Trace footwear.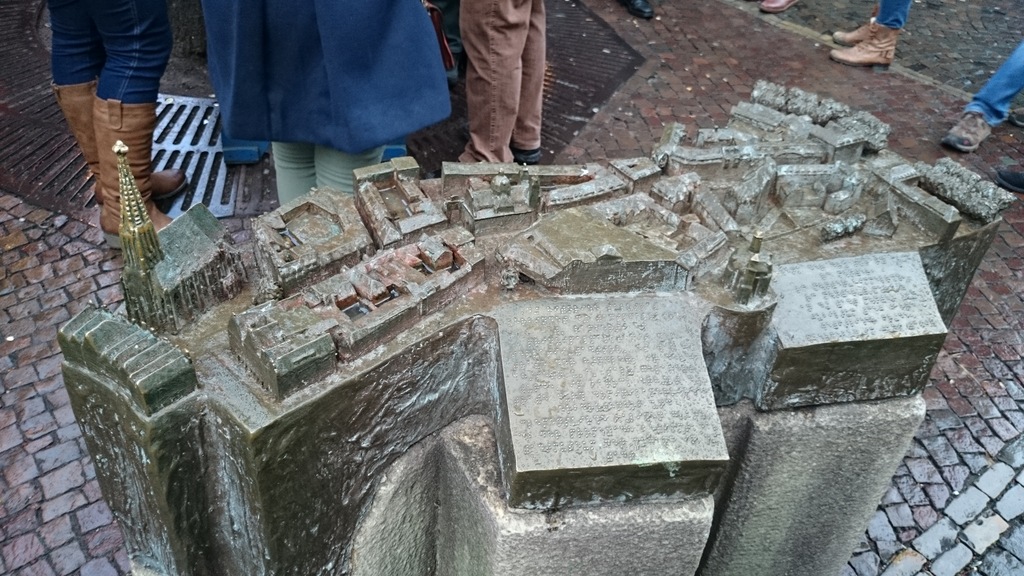
Traced to BBox(509, 150, 544, 161).
